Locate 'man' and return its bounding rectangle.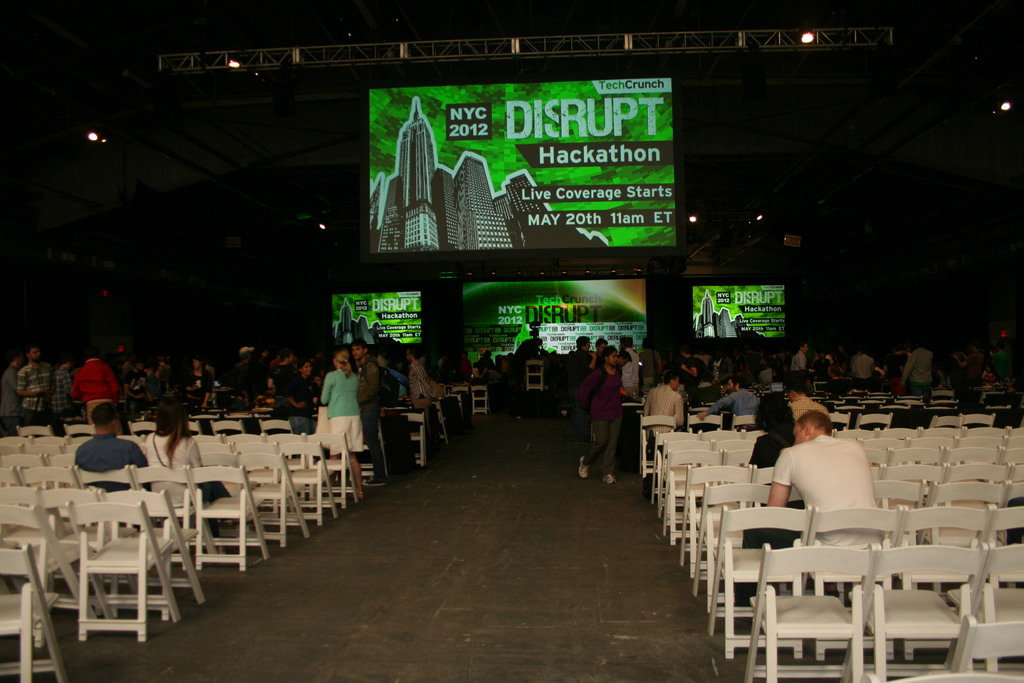
locate(897, 347, 943, 397).
